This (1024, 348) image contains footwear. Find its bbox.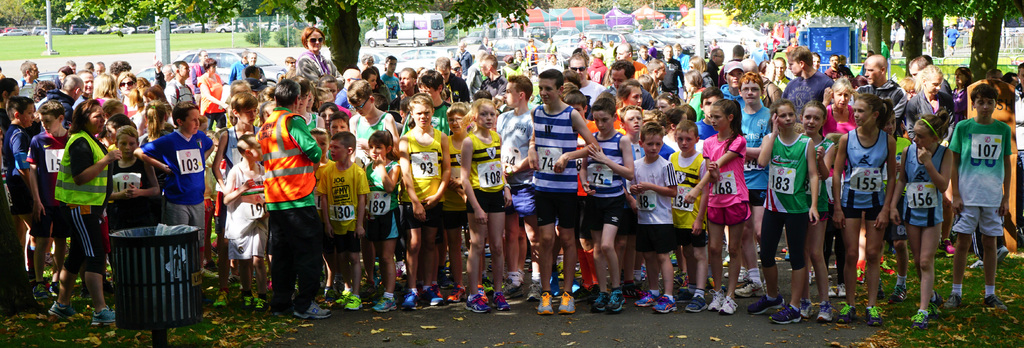
950,292,965,306.
